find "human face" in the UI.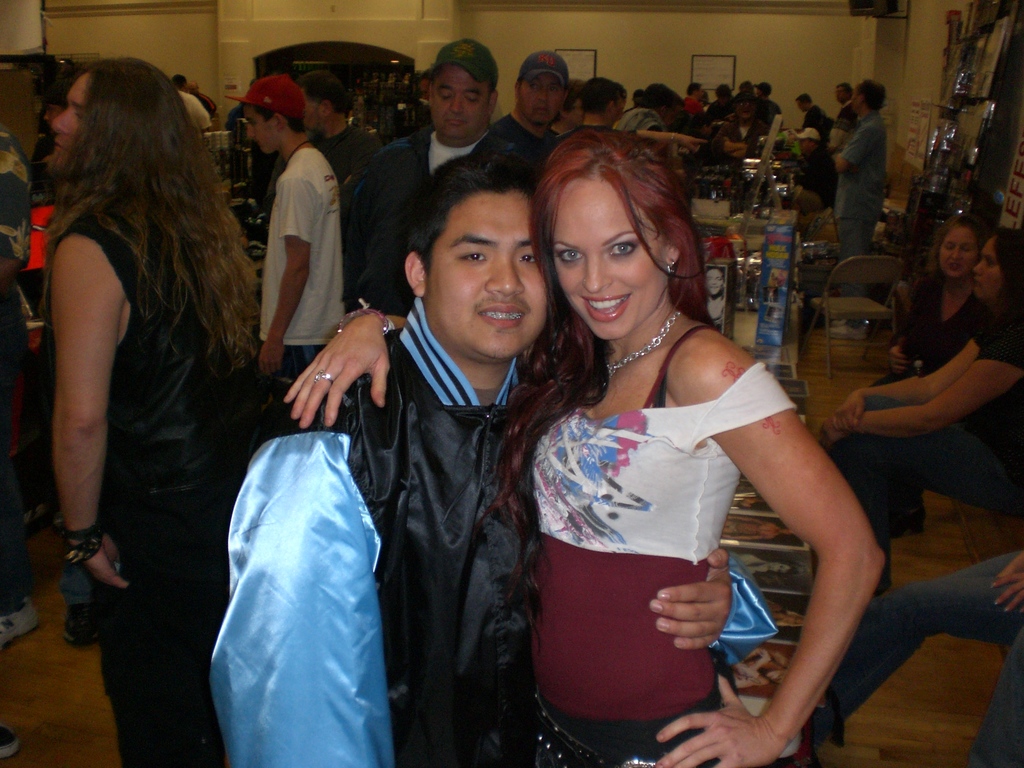
UI element at {"left": 516, "top": 68, "right": 567, "bottom": 126}.
